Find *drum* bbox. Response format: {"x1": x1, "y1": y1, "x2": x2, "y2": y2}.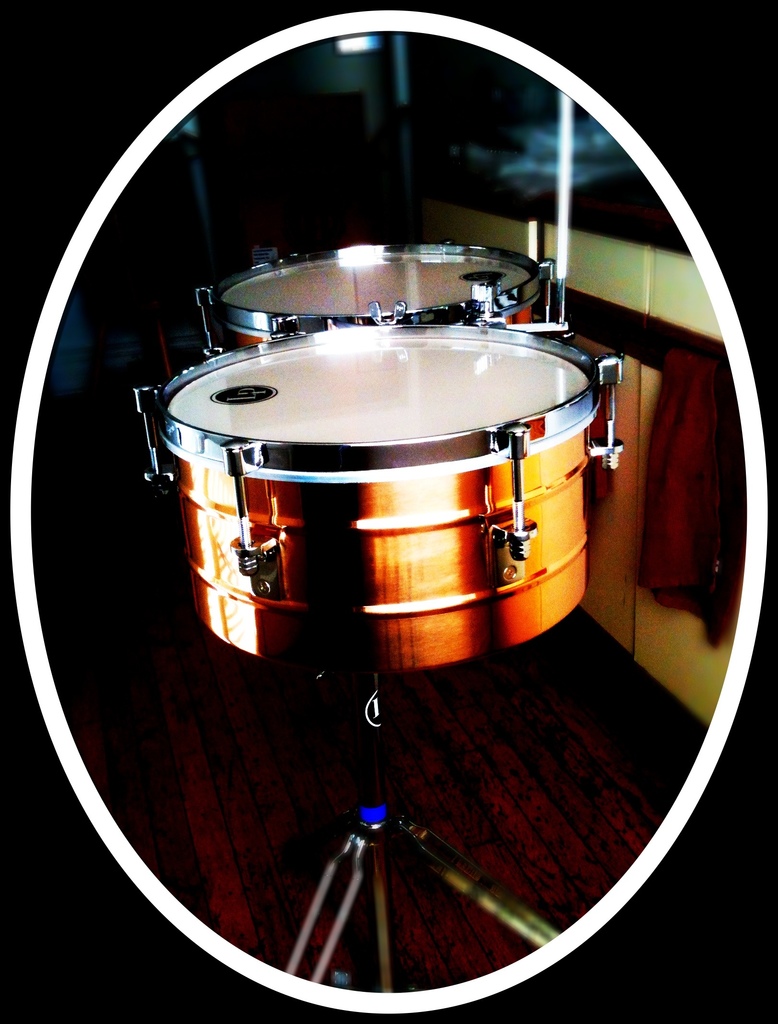
{"x1": 115, "y1": 177, "x2": 621, "y2": 677}.
